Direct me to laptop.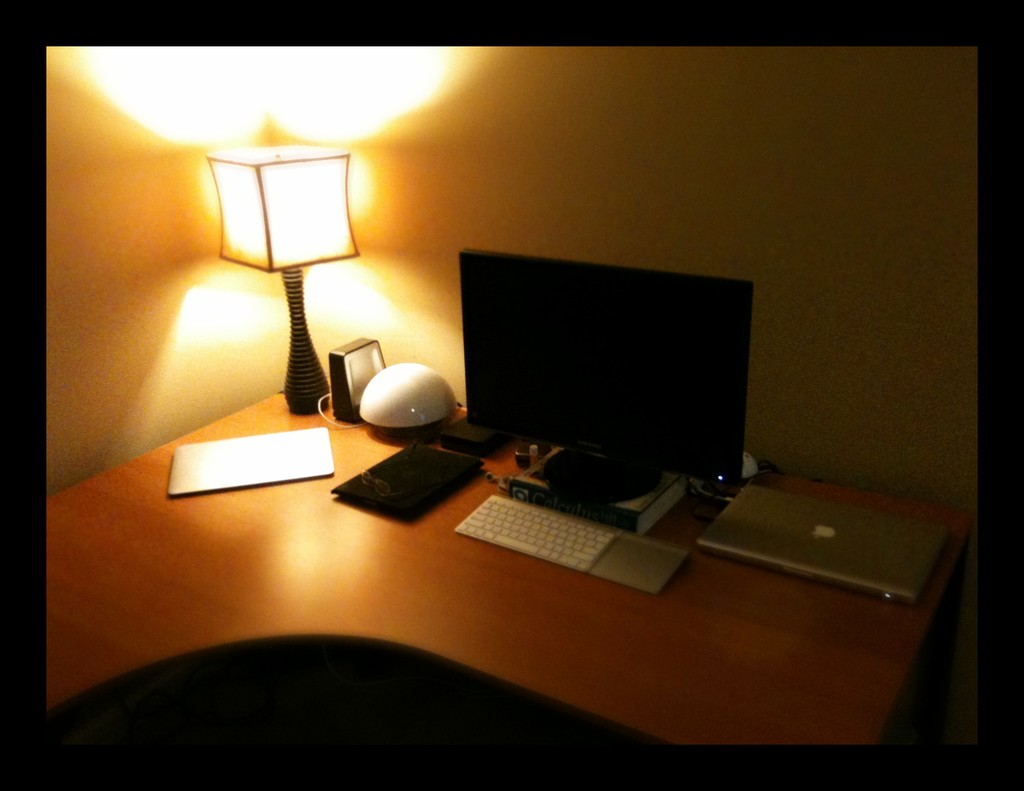
Direction: (692,470,955,601).
